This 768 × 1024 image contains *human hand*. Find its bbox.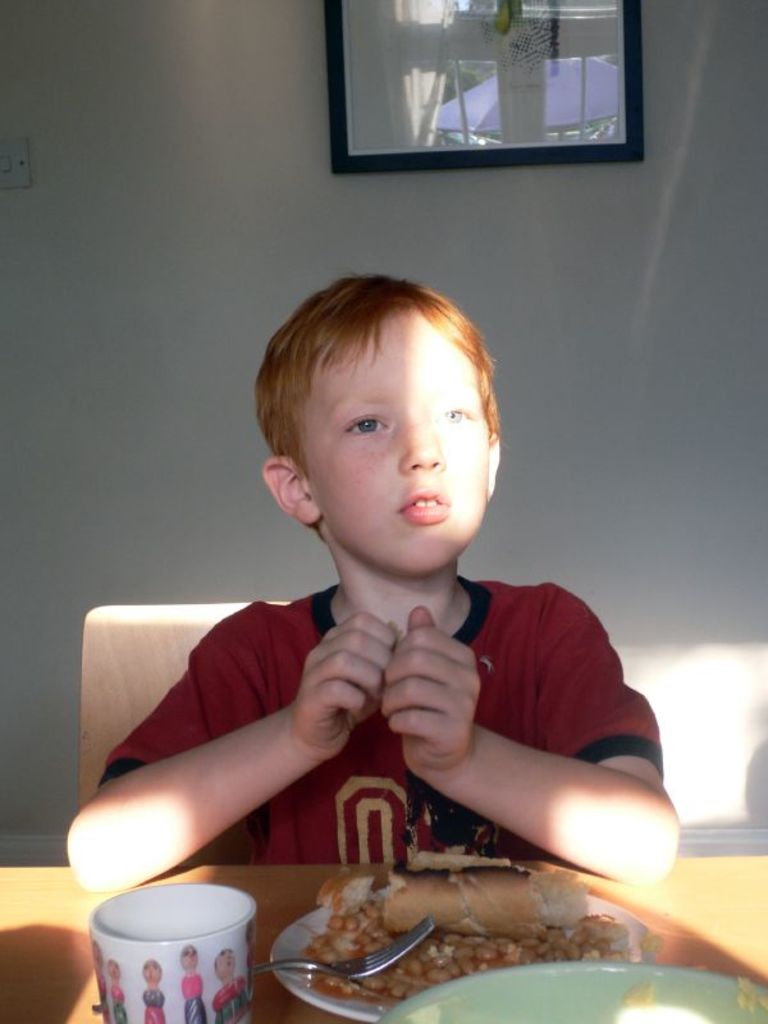
pyautogui.locateOnScreen(294, 596, 398, 748).
